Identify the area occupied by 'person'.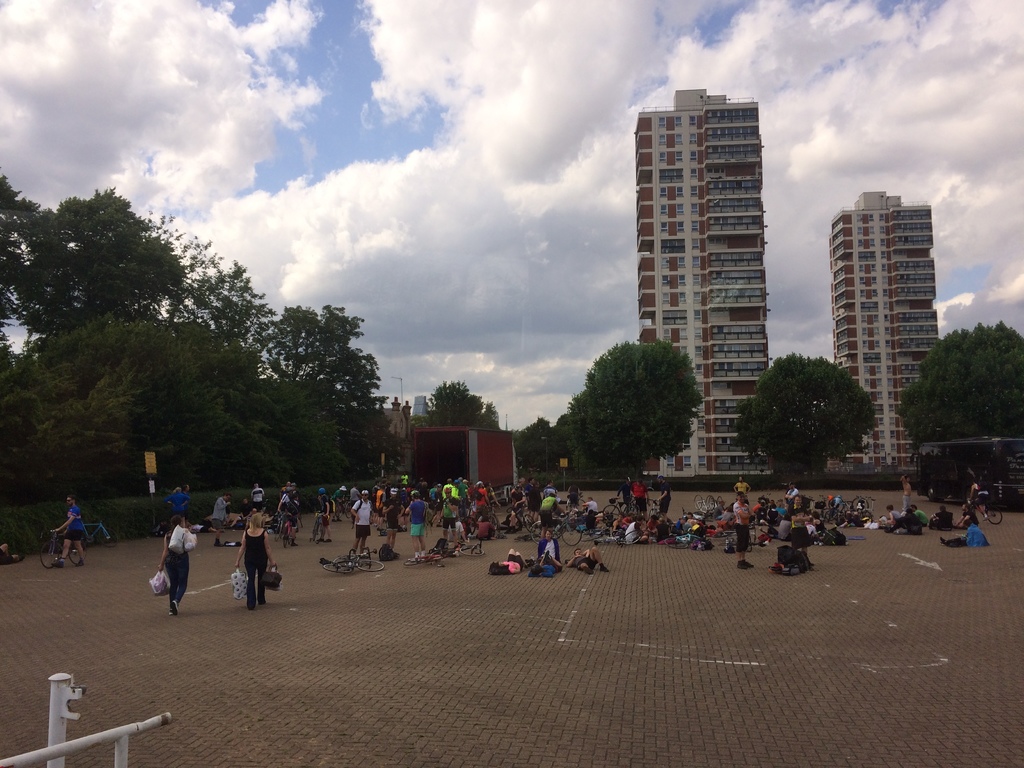
Area: x1=536 y1=529 x2=563 y2=573.
